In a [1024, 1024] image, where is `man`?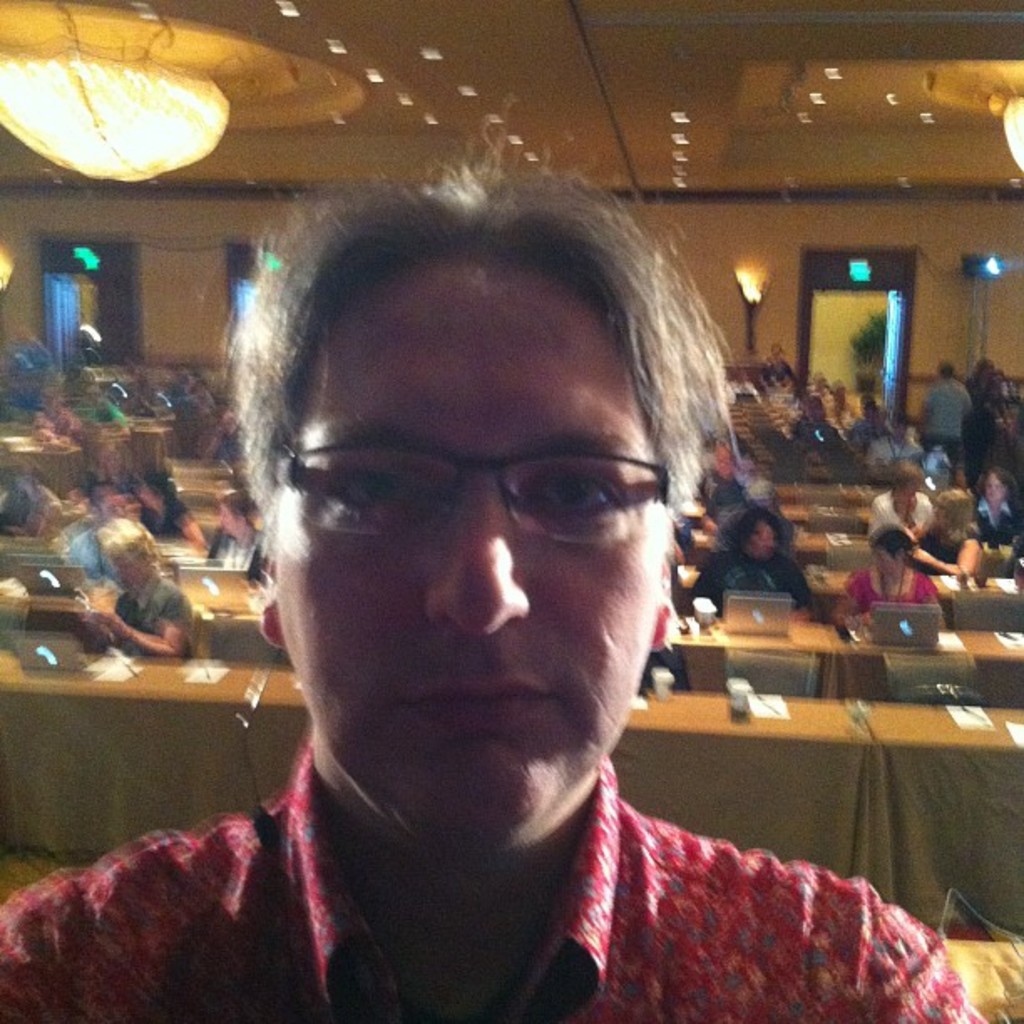
l=798, t=395, r=840, b=450.
